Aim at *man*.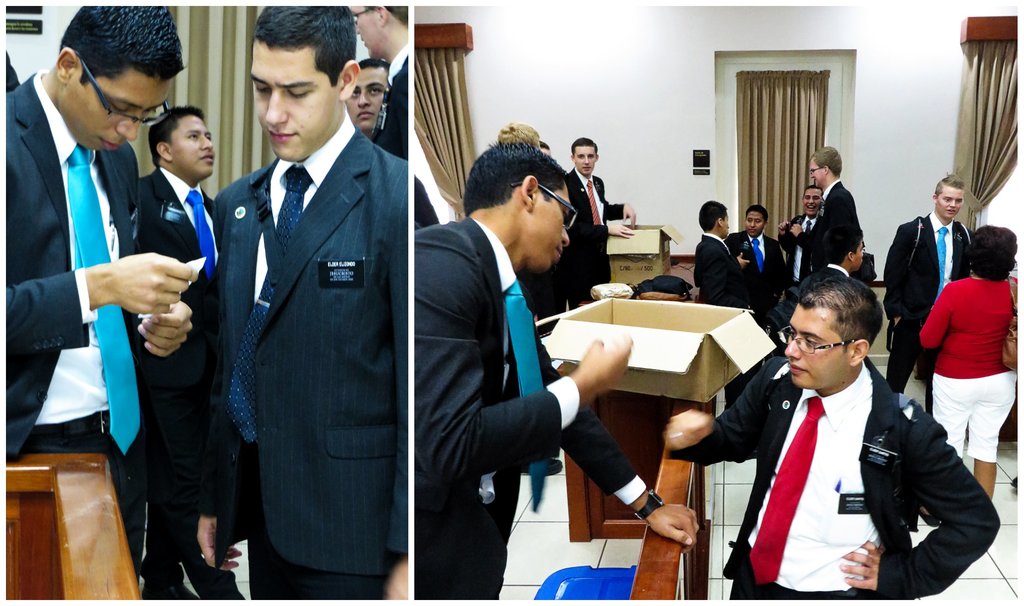
Aimed at [350, 3, 410, 166].
